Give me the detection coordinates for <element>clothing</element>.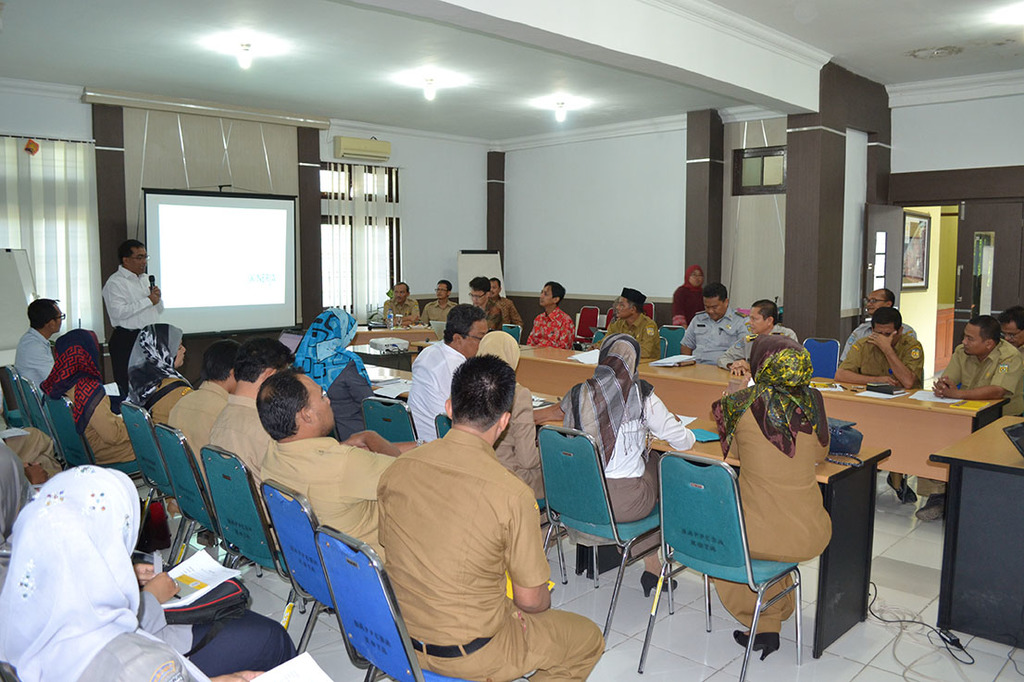
(x1=702, y1=337, x2=819, y2=651).
